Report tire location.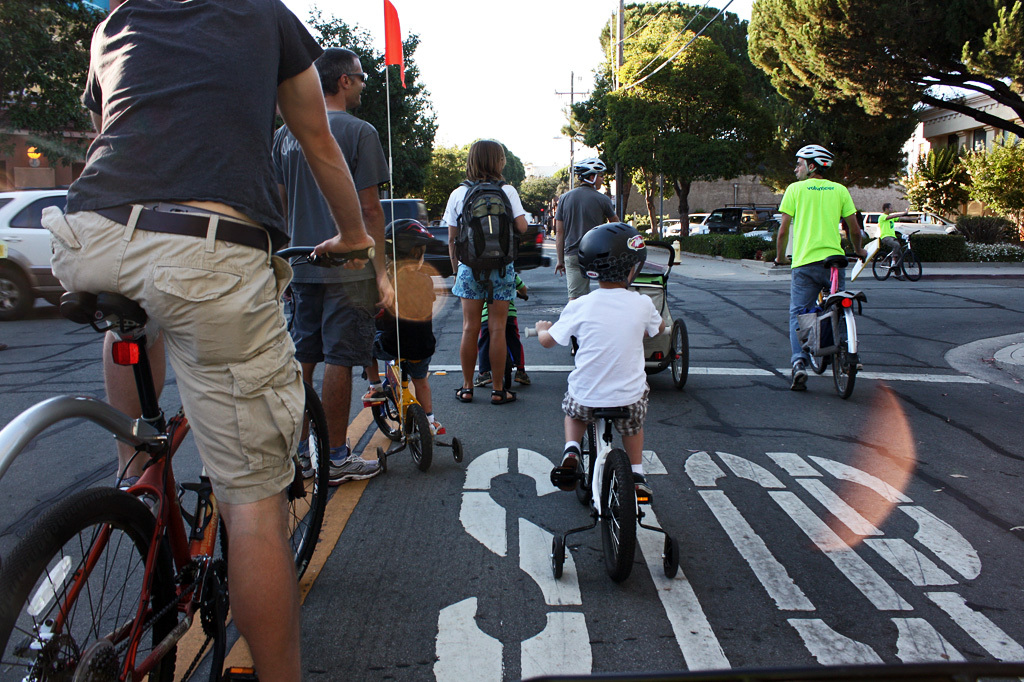
Report: region(376, 443, 387, 471).
